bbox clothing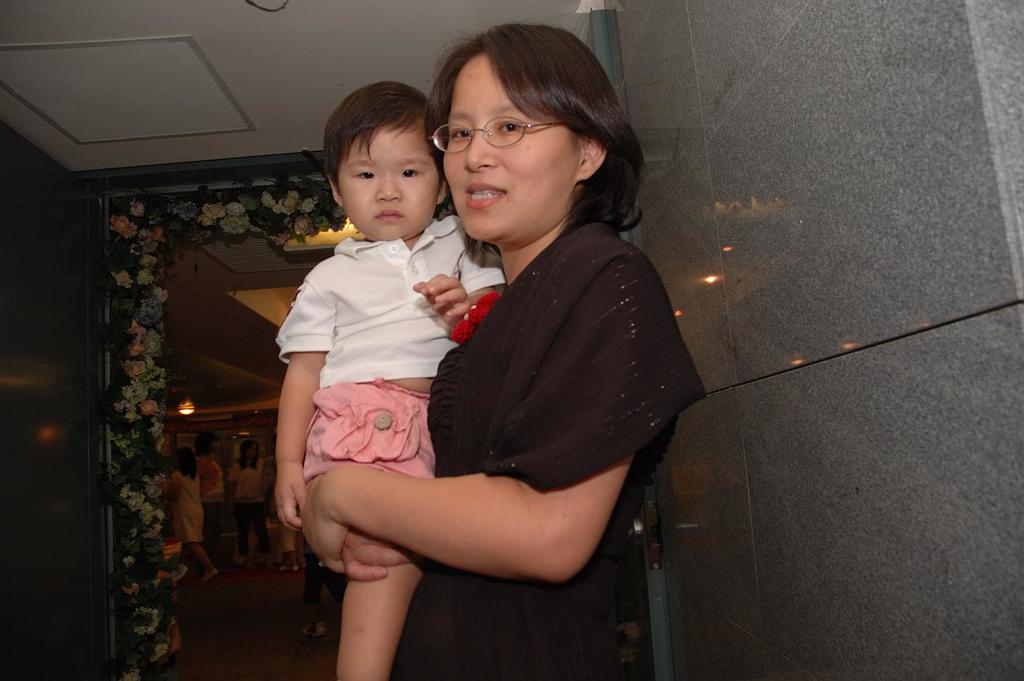
(270, 222, 508, 390)
